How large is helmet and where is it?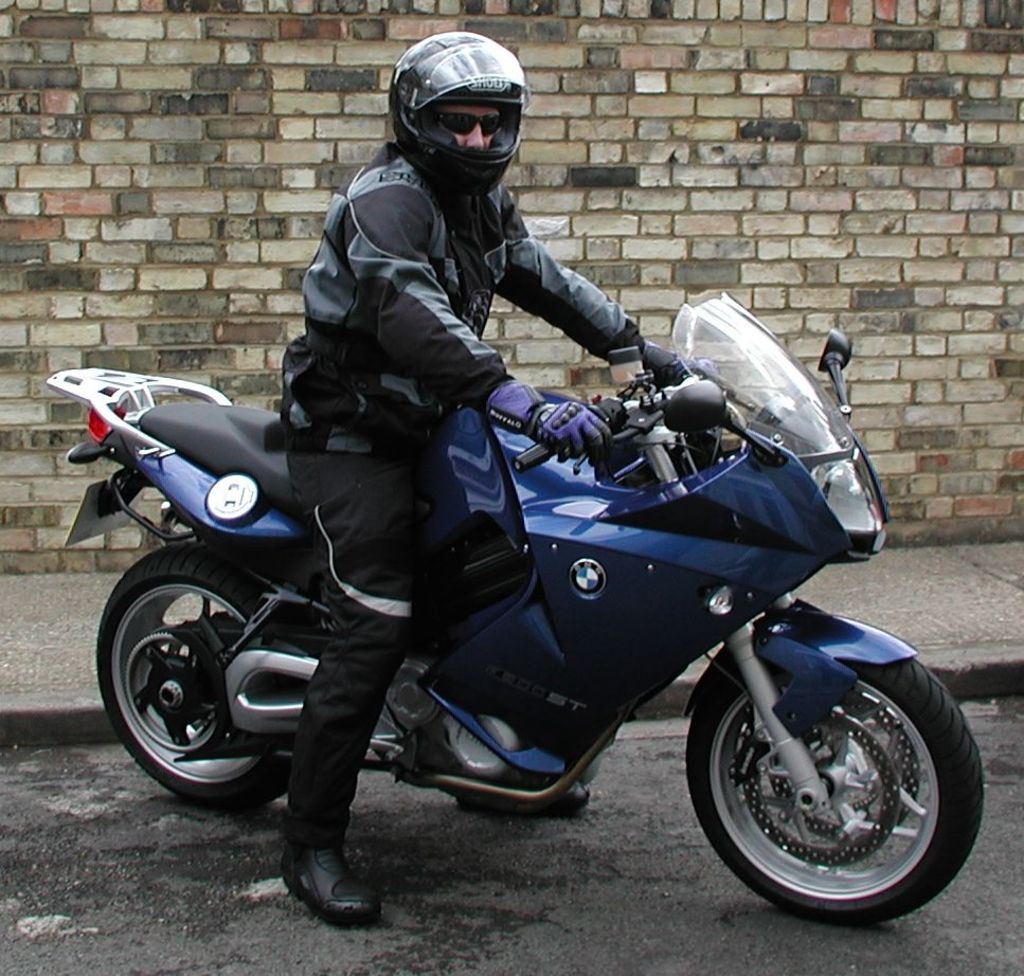
Bounding box: [394,32,524,187].
